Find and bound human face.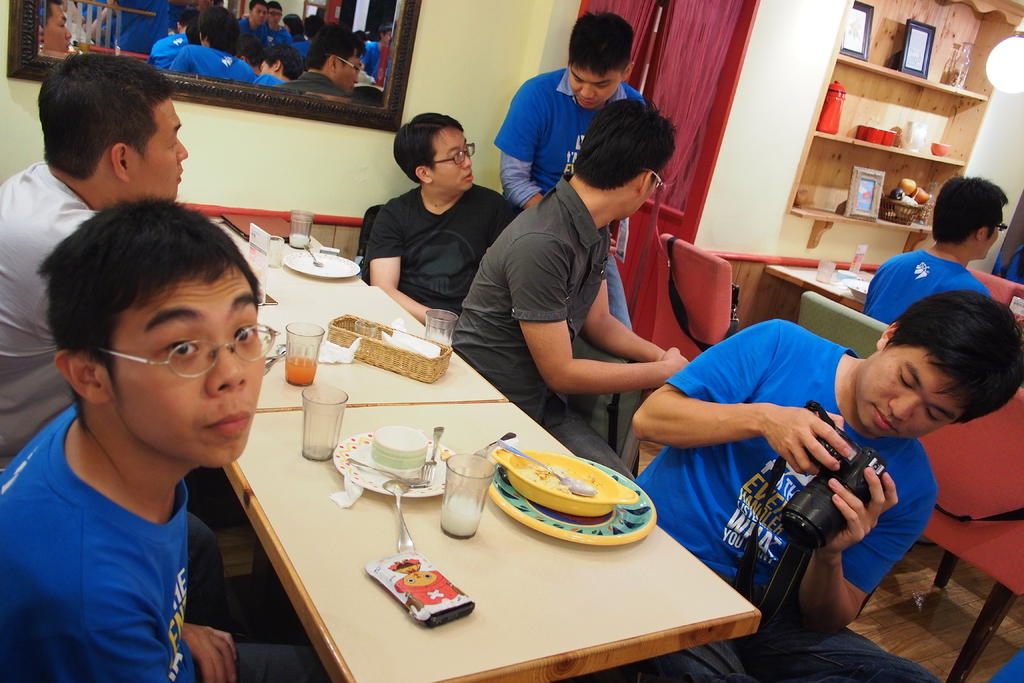
Bound: 44,1,73,54.
